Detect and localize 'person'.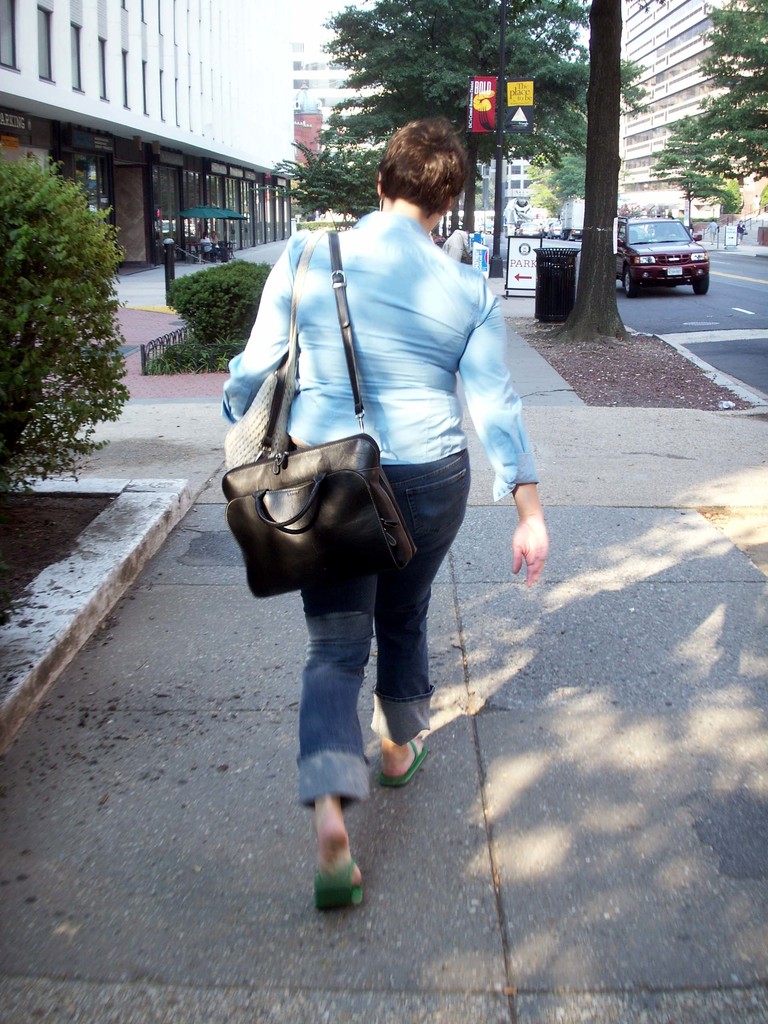
Localized at <box>207,228,221,250</box>.
